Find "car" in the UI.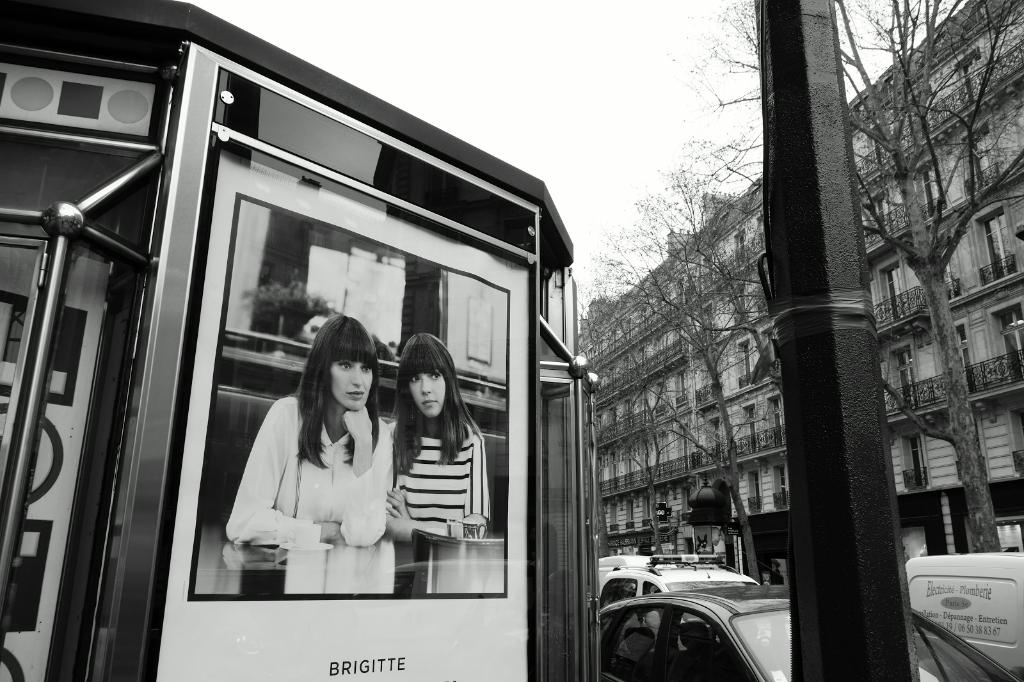
UI element at locate(602, 578, 1022, 681).
